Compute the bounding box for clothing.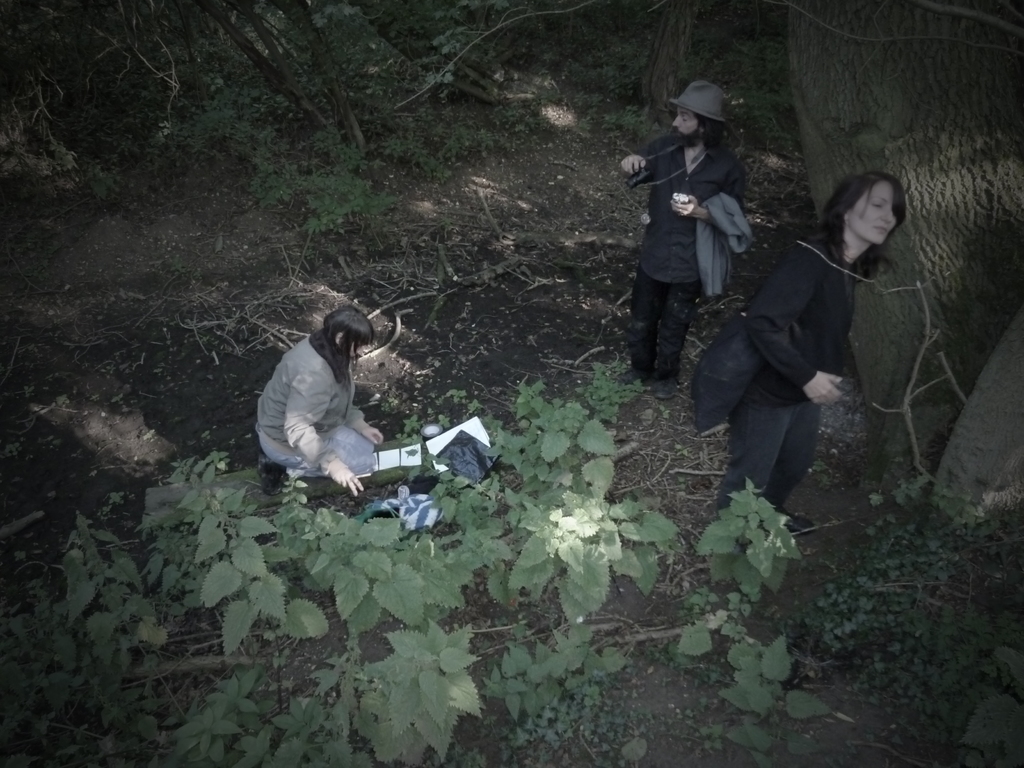
(250,333,378,470).
